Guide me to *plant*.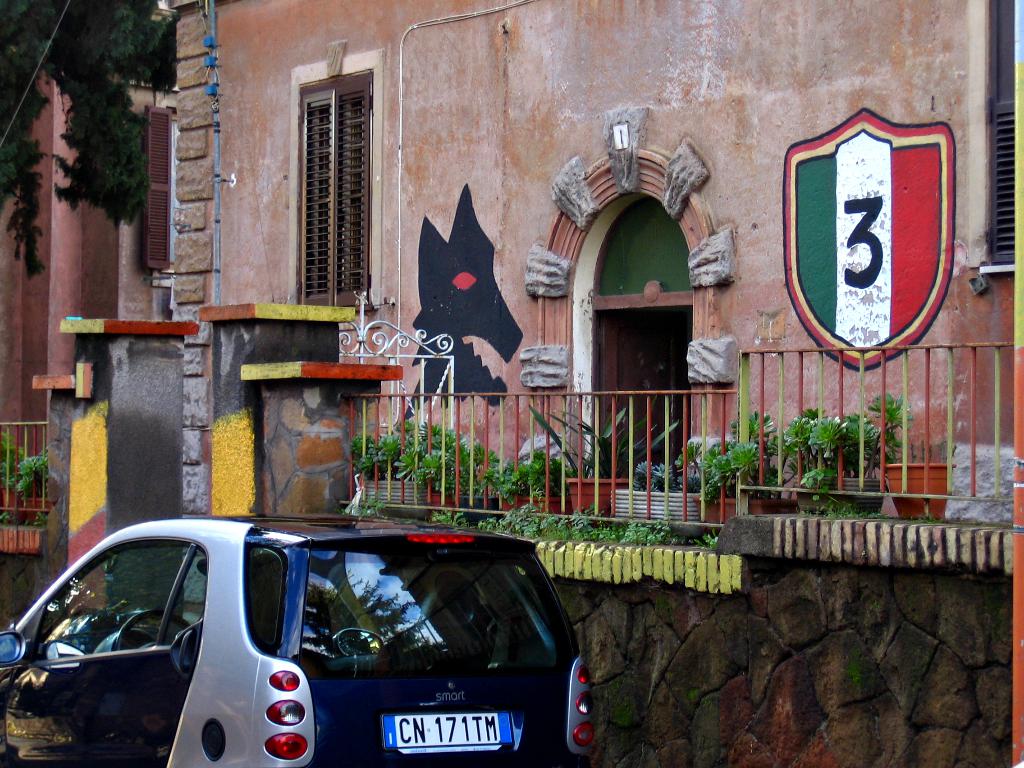
Guidance: (x1=0, y1=506, x2=13, y2=522).
